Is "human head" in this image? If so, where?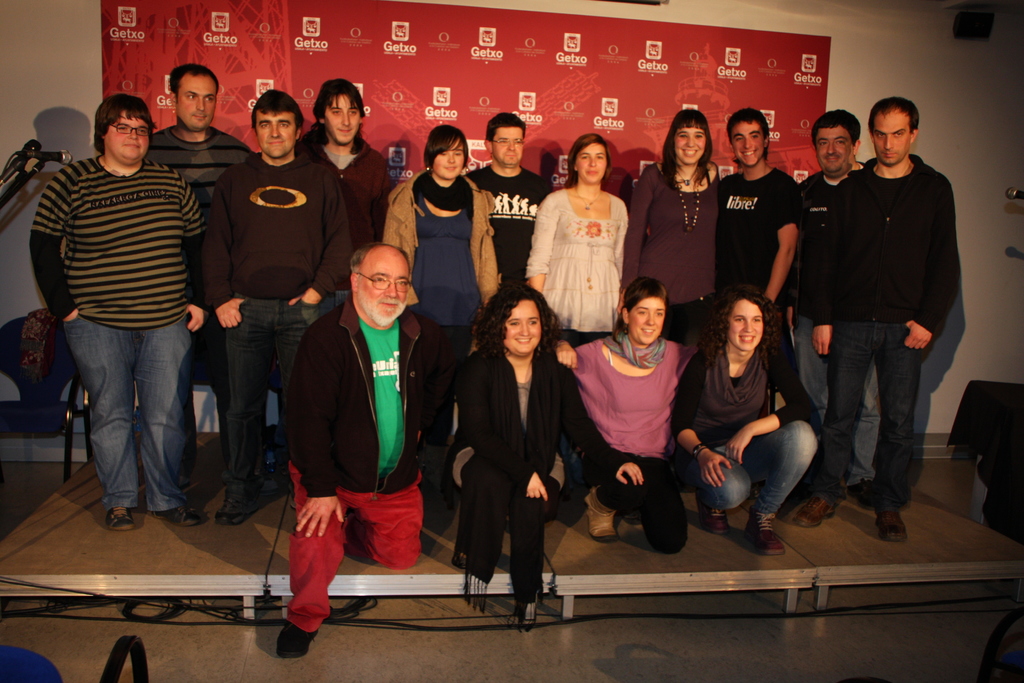
Yes, at [x1=727, y1=108, x2=770, y2=168].
